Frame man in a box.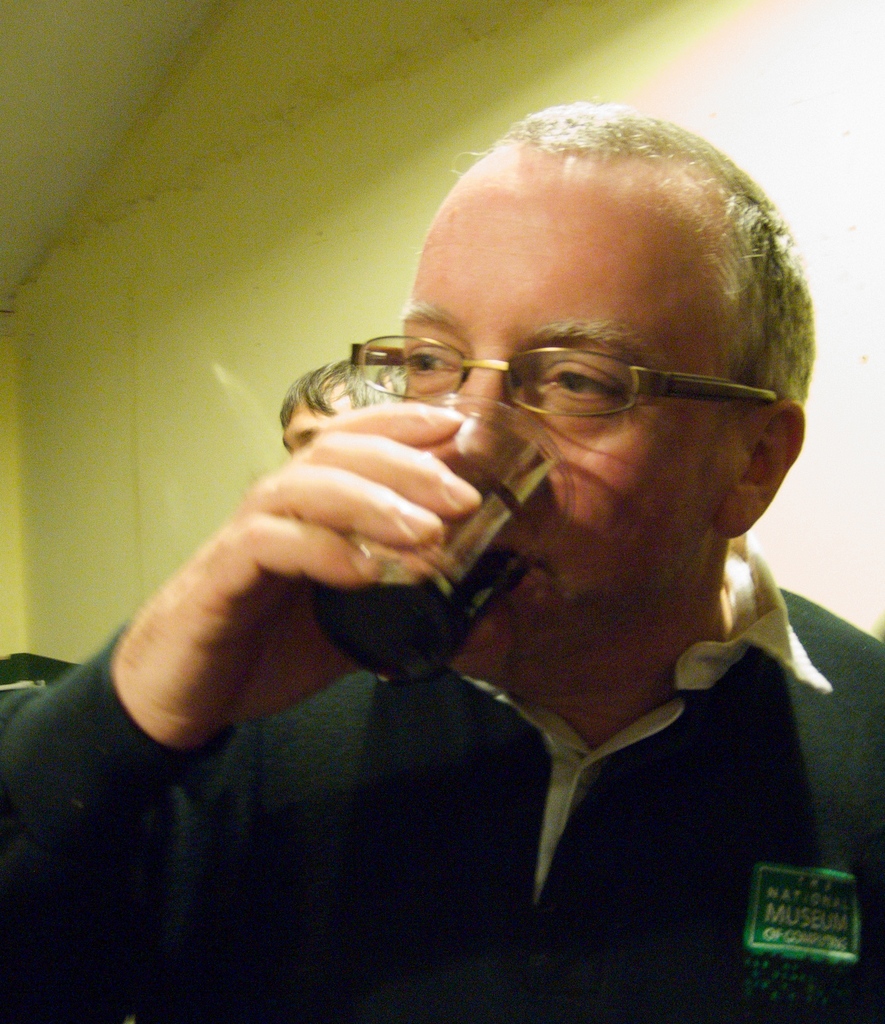
locate(277, 349, 403, 454).
